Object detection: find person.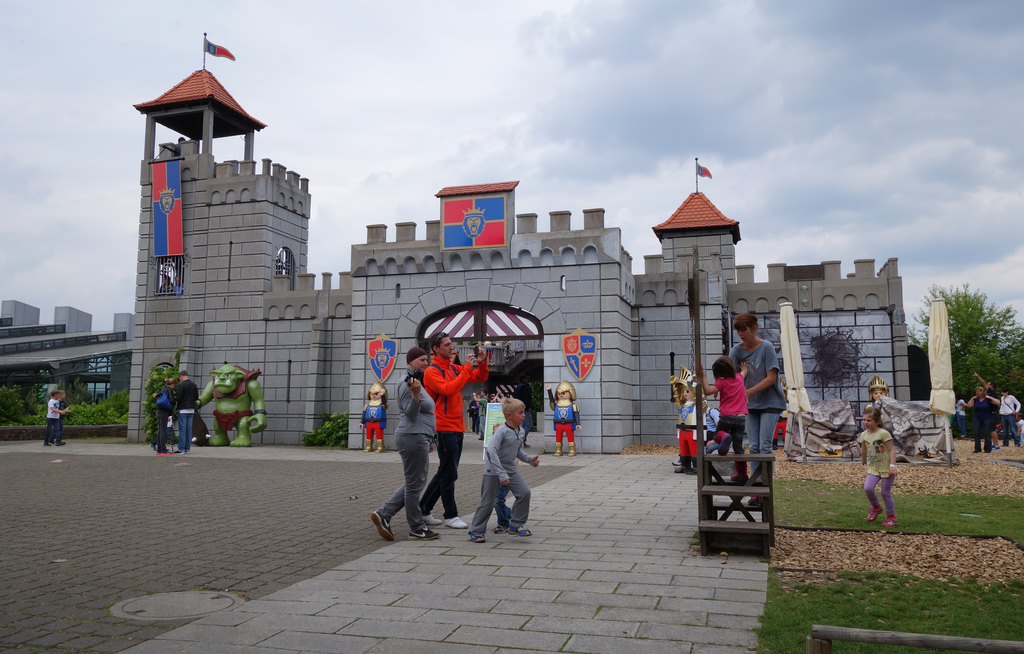
[x1=371, y1=345, x2=442, y2=541].
